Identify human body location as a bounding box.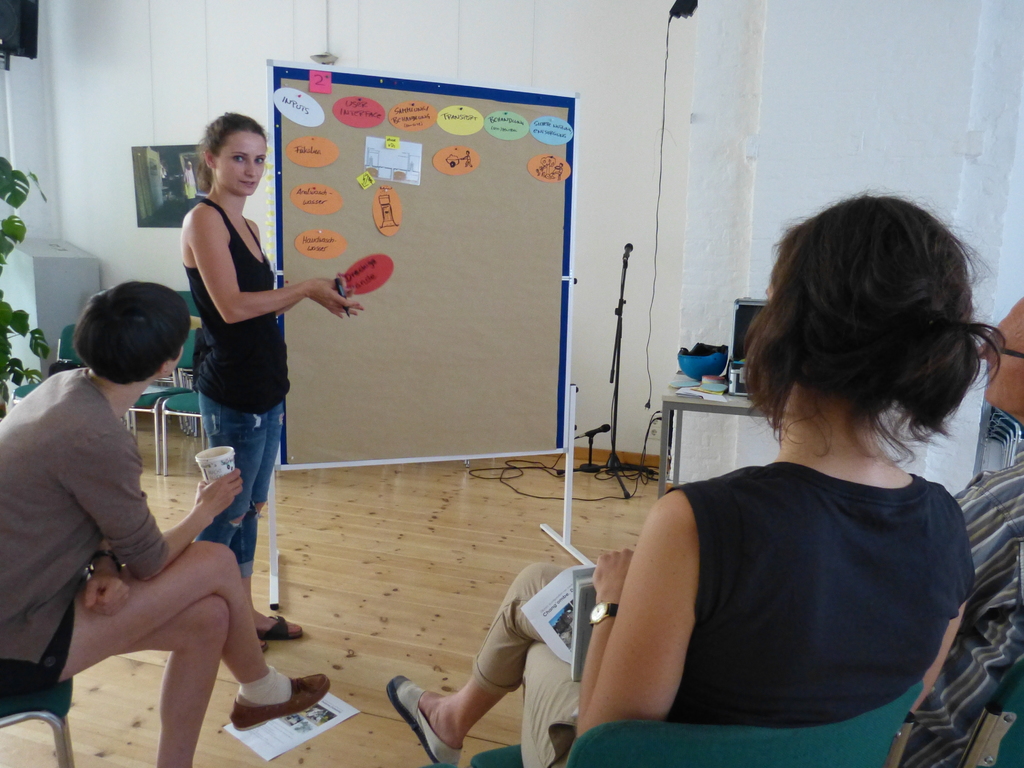
box(178, 103, 364, 643).
